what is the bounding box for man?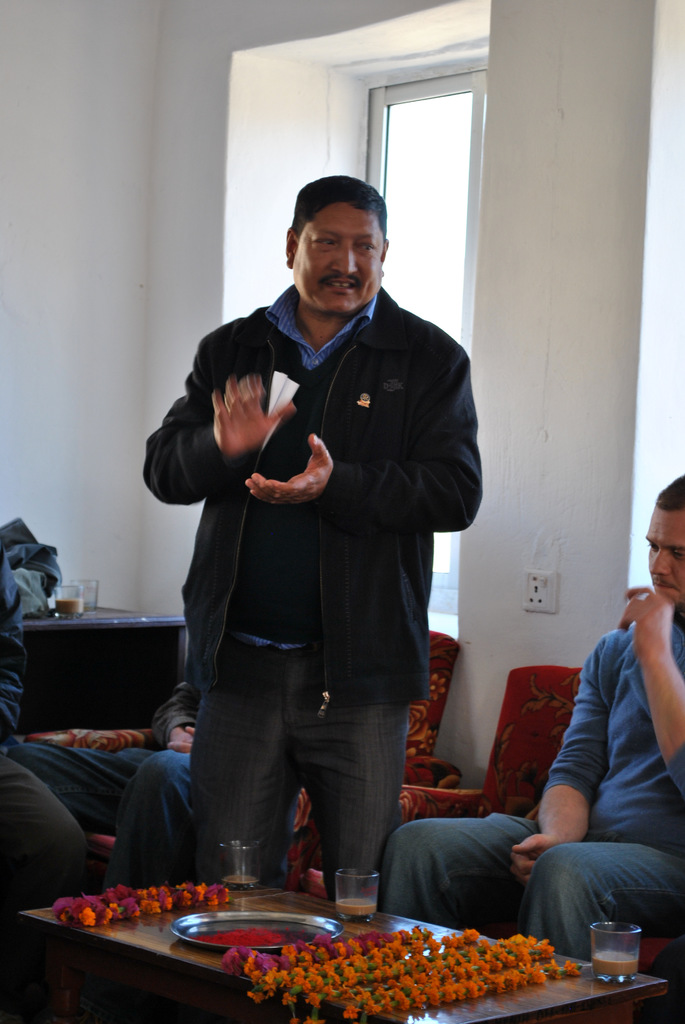
rect(367, 472, 684, 967).
